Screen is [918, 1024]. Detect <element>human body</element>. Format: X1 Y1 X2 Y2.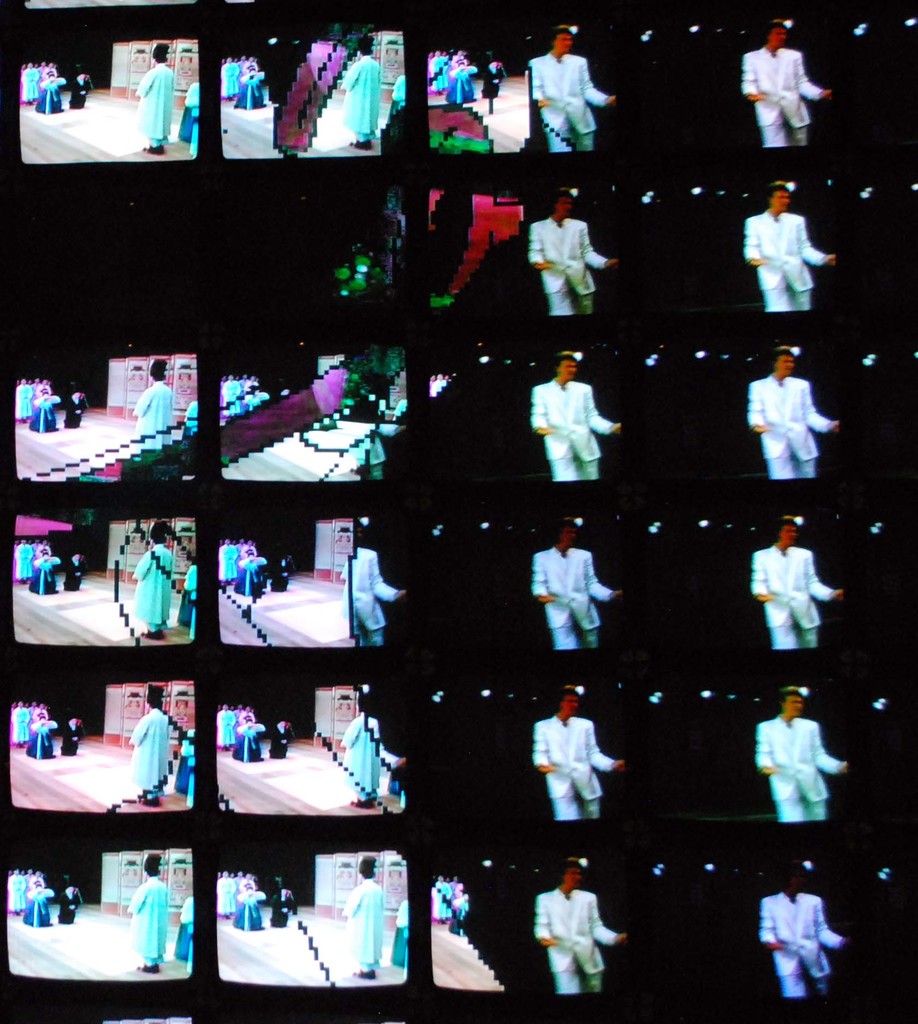
119 872 169 980.
